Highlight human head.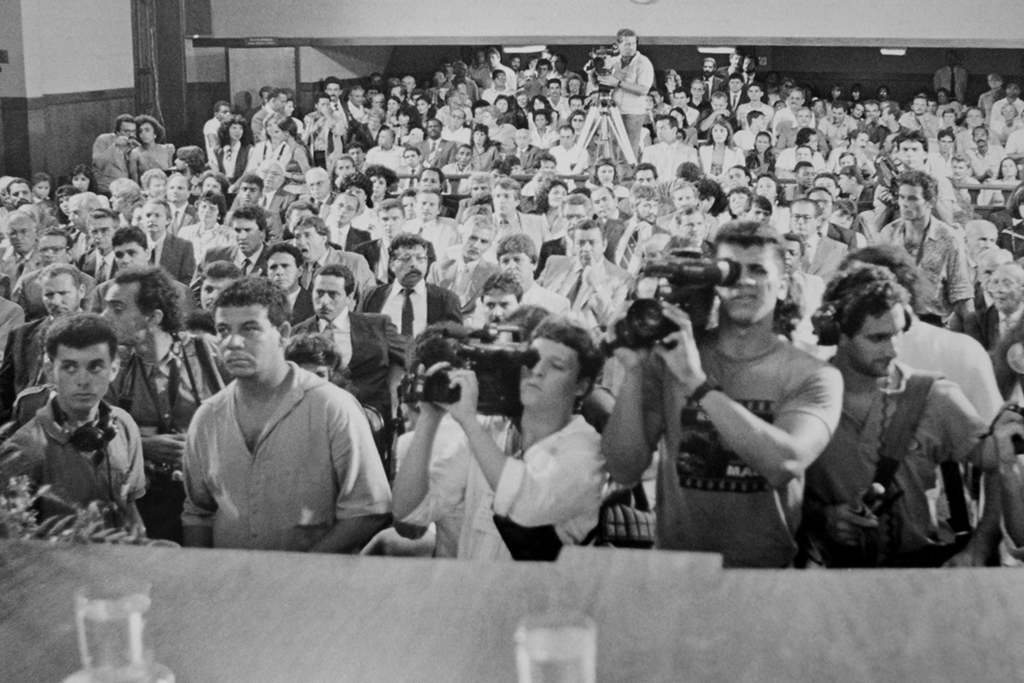
Highlighted region: (x1=228, y1=202, x2=268, y2=254).
